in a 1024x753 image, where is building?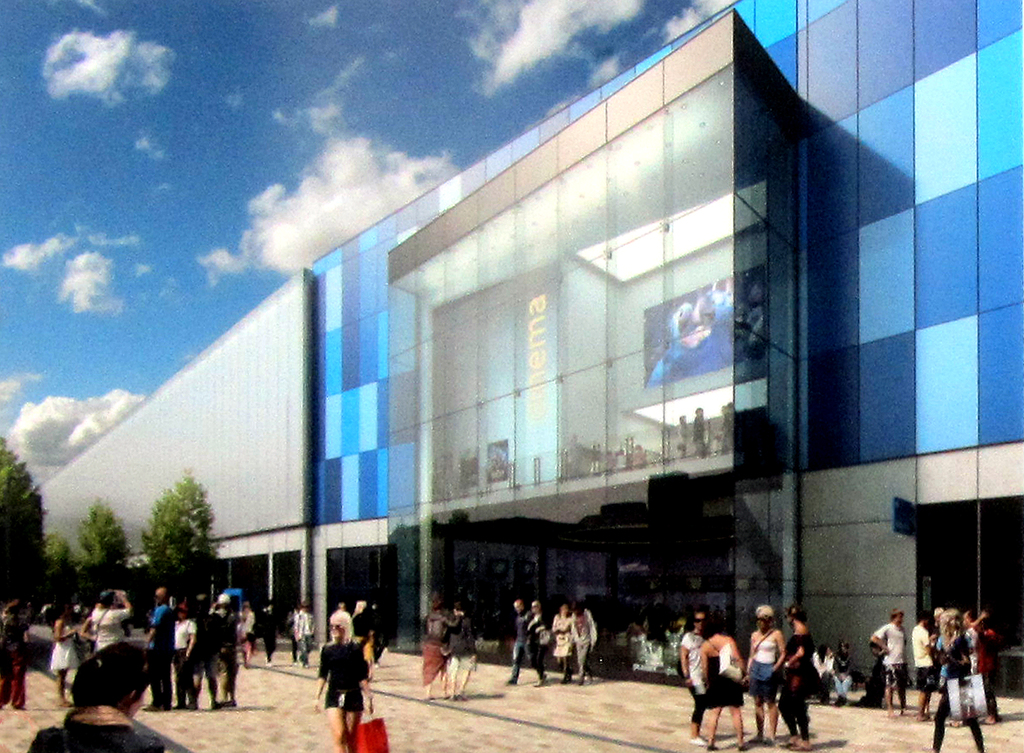
[36, 0, 1023, 702].
